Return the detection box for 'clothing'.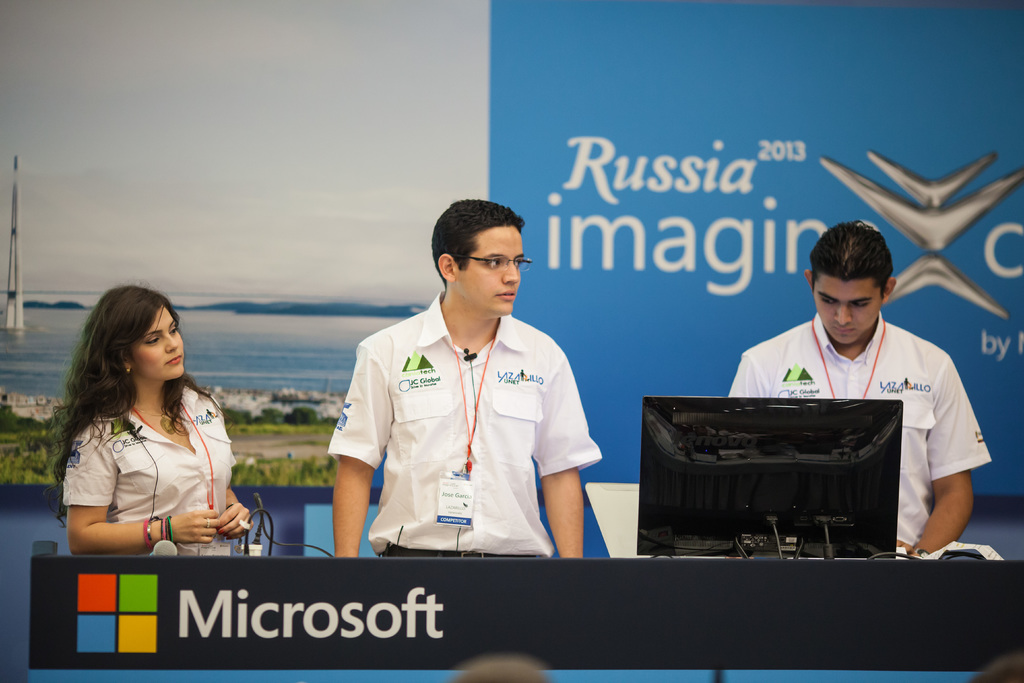
x1=328 y1=292 x2=599 y2=560.
